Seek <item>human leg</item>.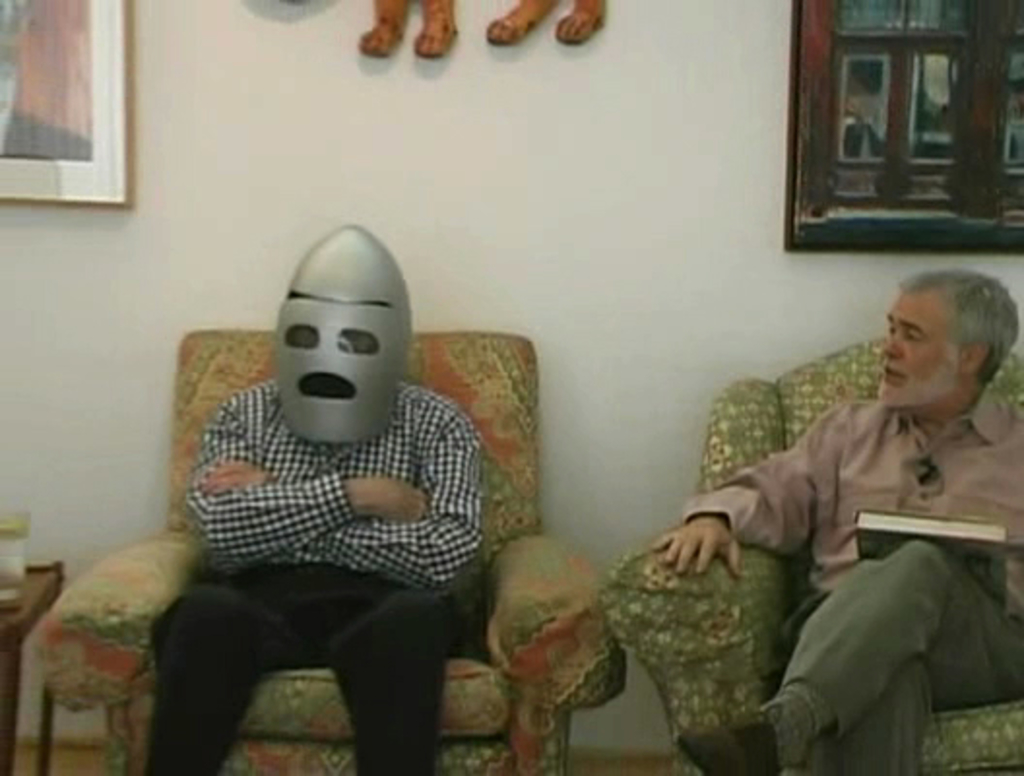
665/539/1022/774.
